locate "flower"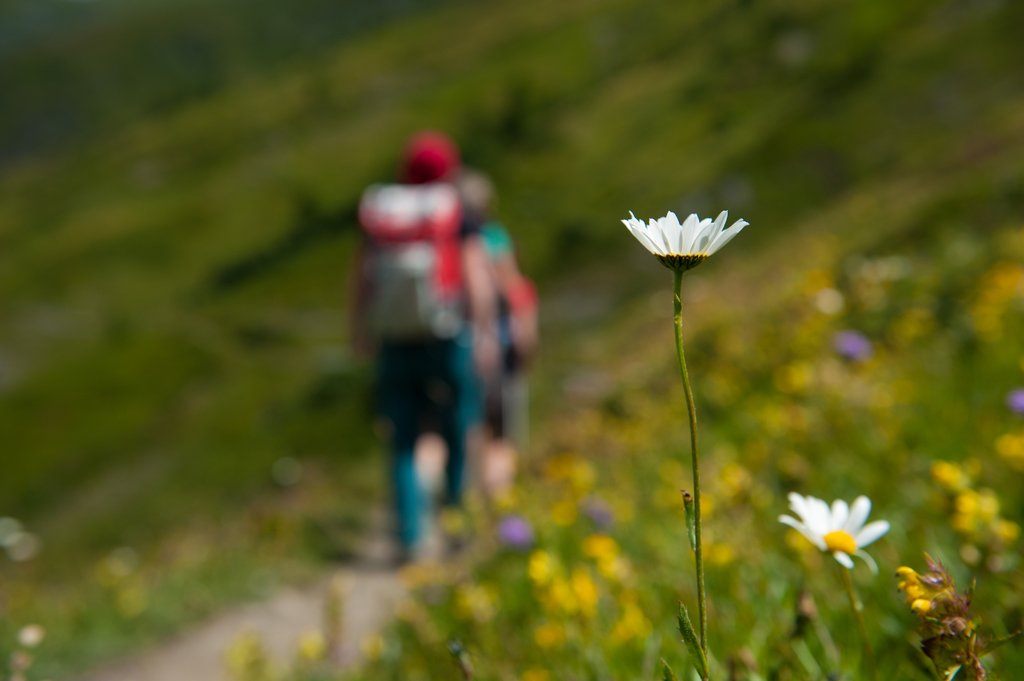
(x1=625, y1=195, x2=749, y2=287)
